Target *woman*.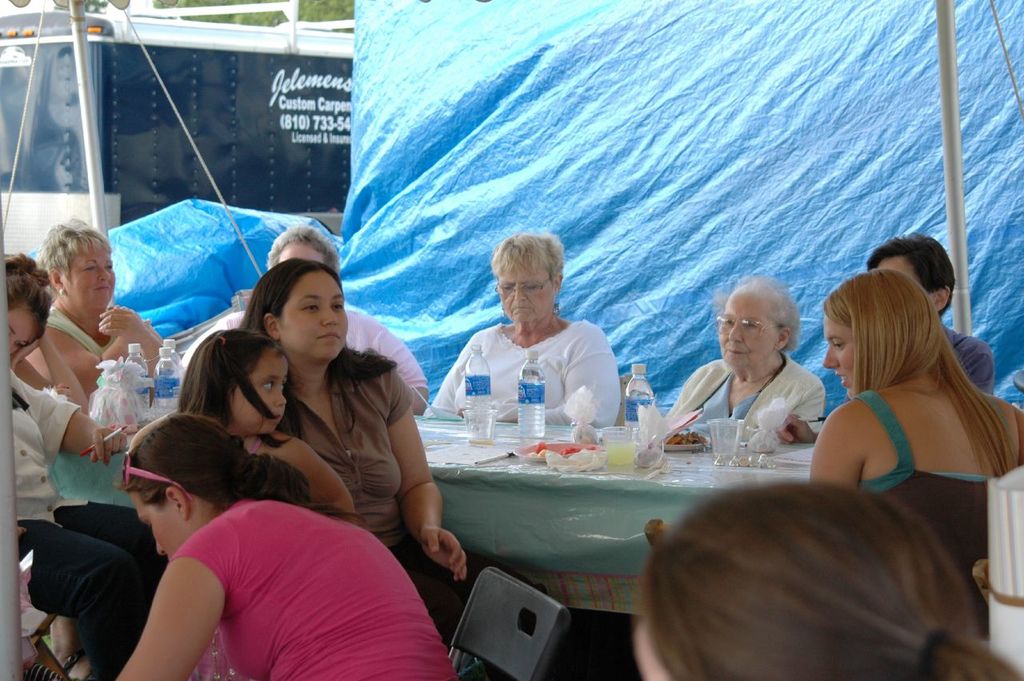
Target region: l=2, t=252, r=181, b=676.
